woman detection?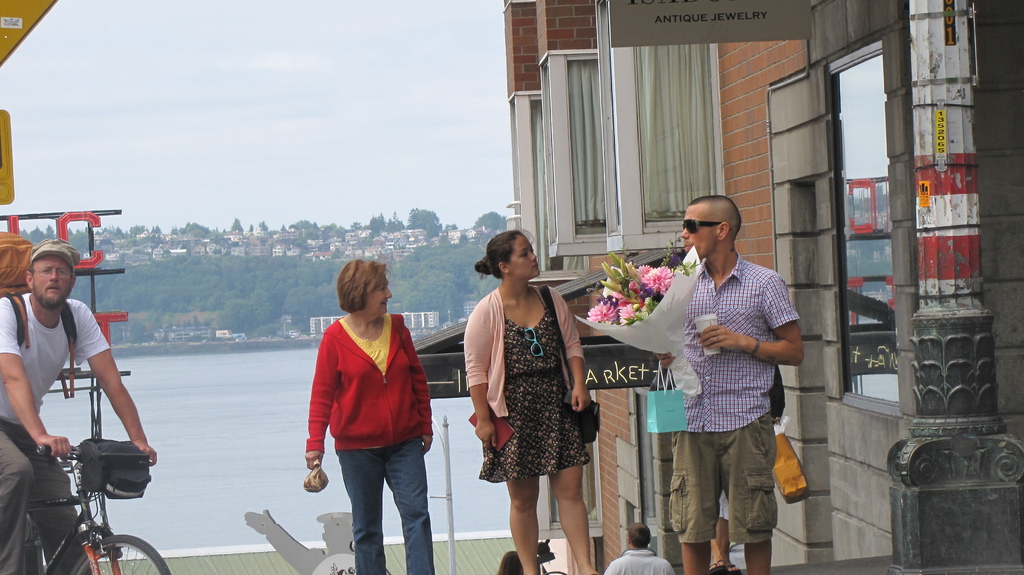
locate(304, 257, 439, 574)
